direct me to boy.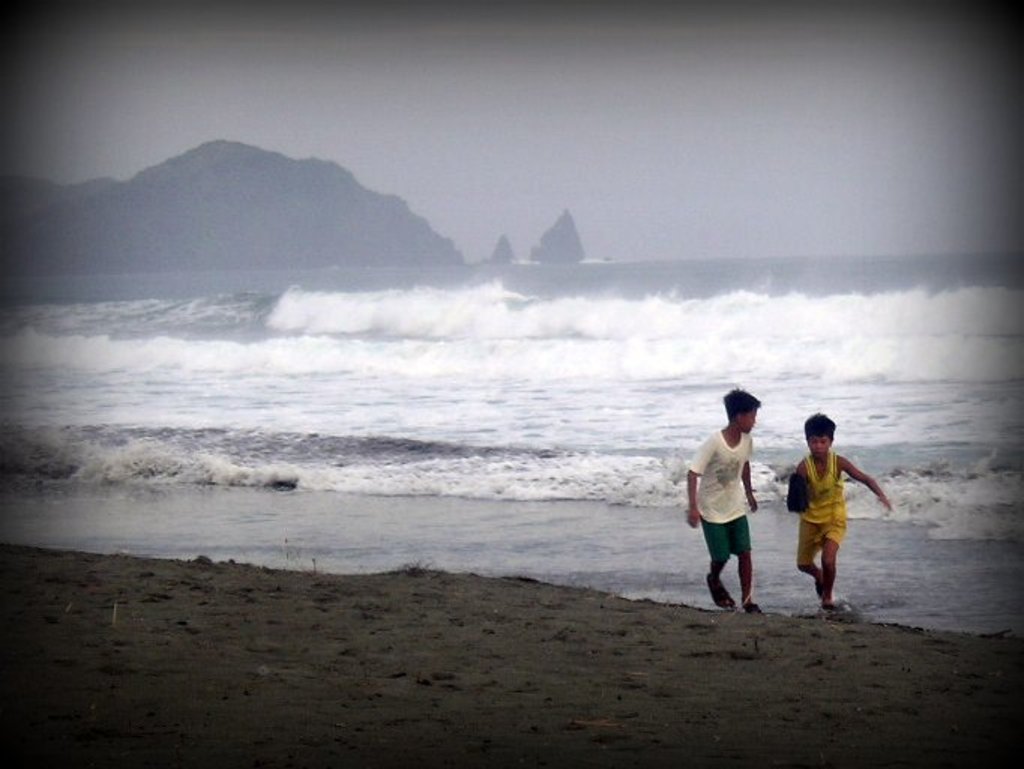
Direction: (688,389,763,616).
